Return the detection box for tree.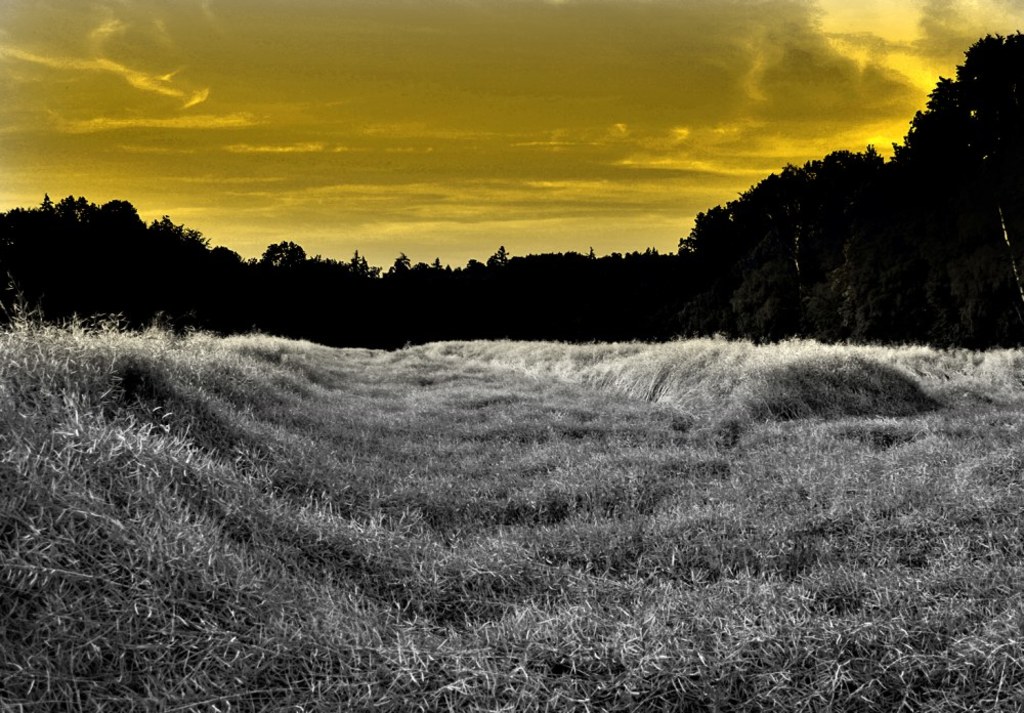
left=261, top=240, right=302, bottom=264.
